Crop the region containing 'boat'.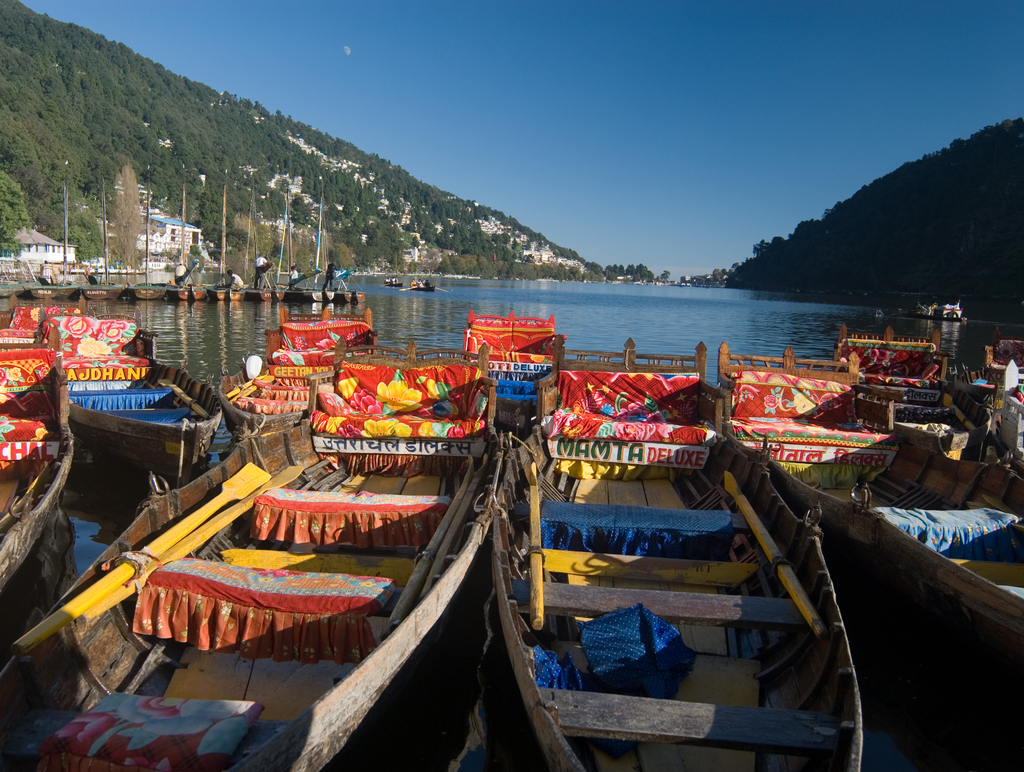
Crop region: crop(127, 163, 175, 301).
